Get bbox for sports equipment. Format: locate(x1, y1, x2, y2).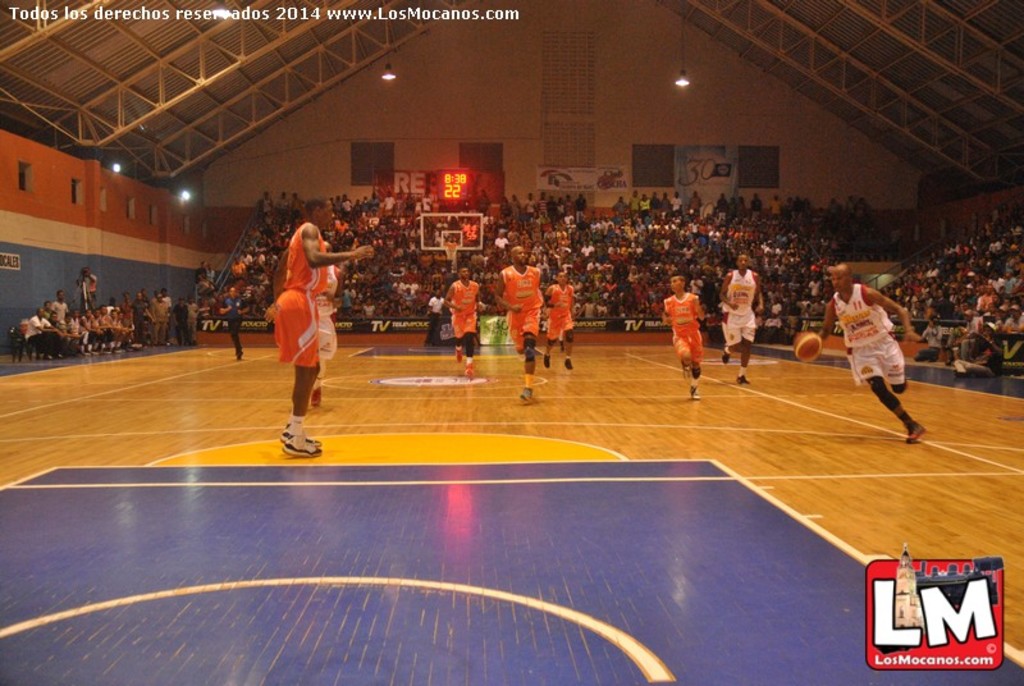
locate(445, 241, 461, 262).
